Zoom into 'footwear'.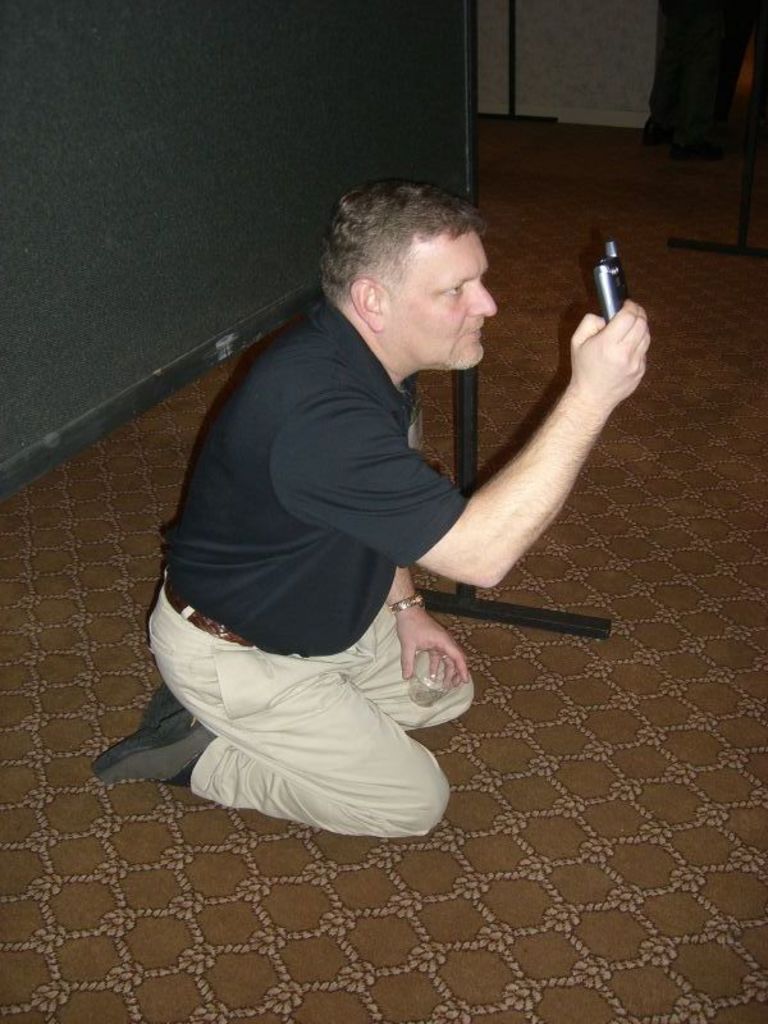
Zoom target: bbox(140, 690, 196, 731).
